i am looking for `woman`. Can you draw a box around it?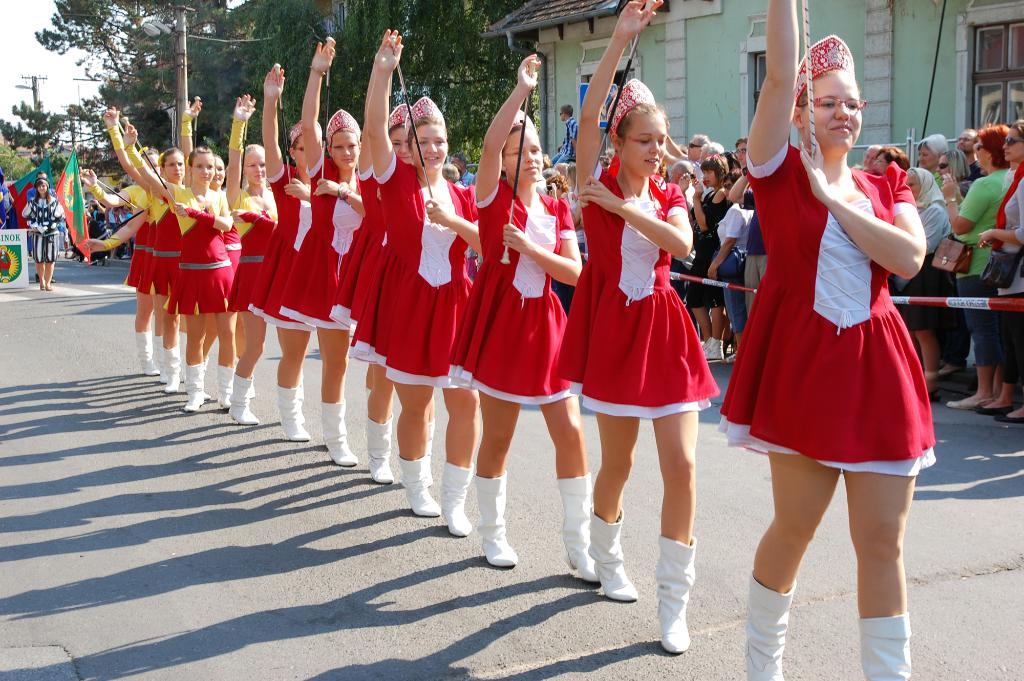
Sure, the bounding box is (x1=84, y1=94, x2=208, y2=390).
